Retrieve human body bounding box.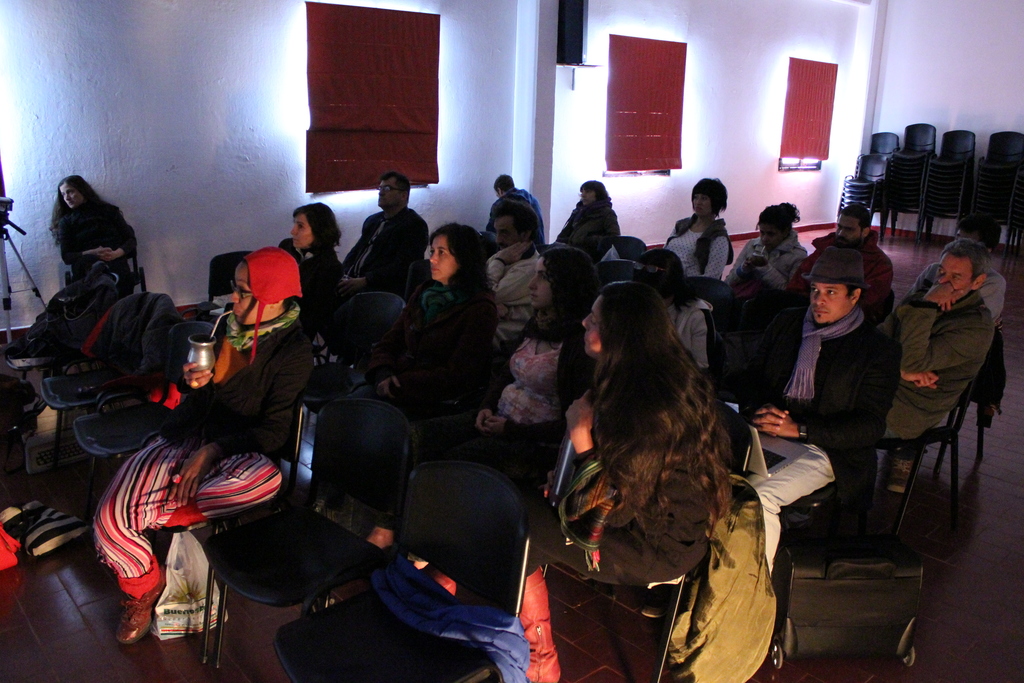
Bounding box: rect(92, 311, 317, 648).
